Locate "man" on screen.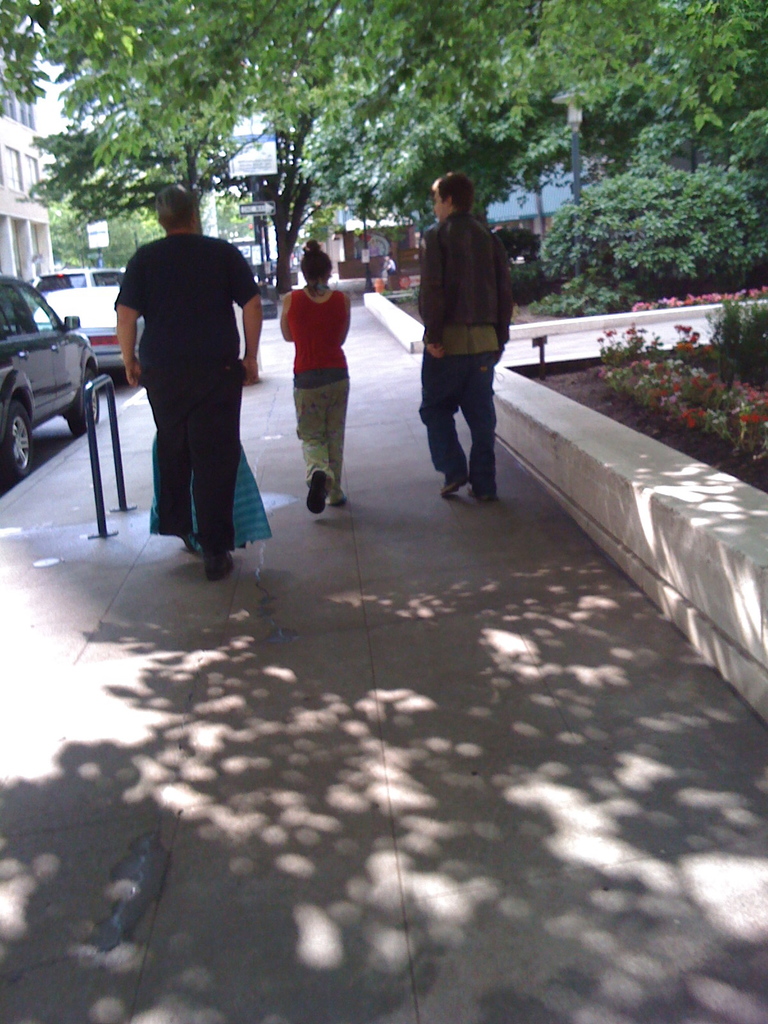
On screen at <region>403, 170, 525, 504</region>.
